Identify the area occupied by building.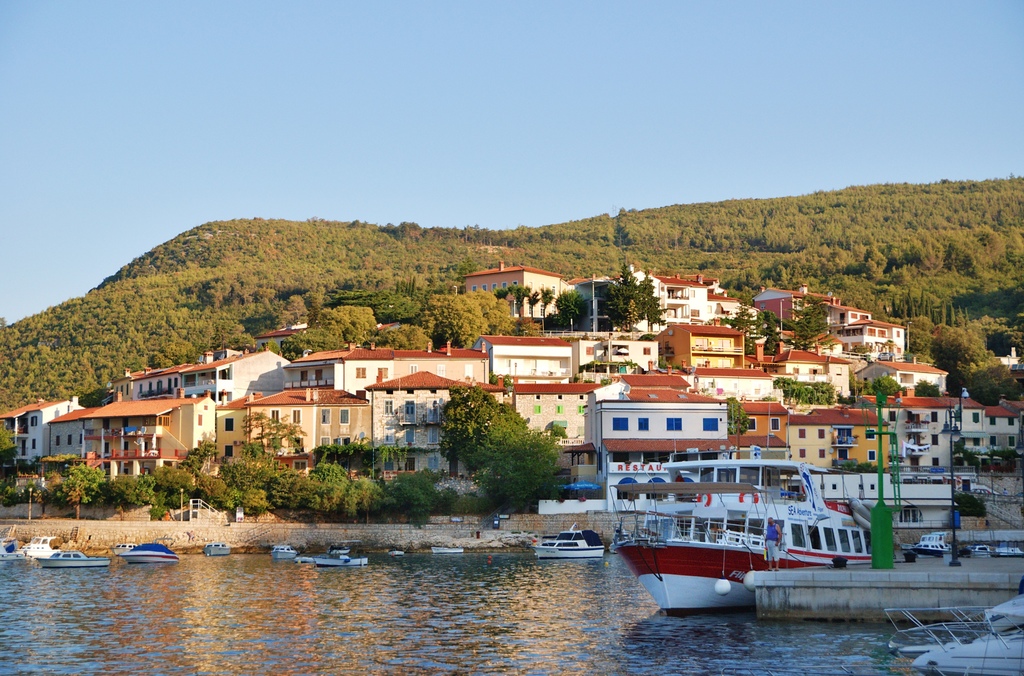
Area: left=369, top=371, right=500, bottom=473.
